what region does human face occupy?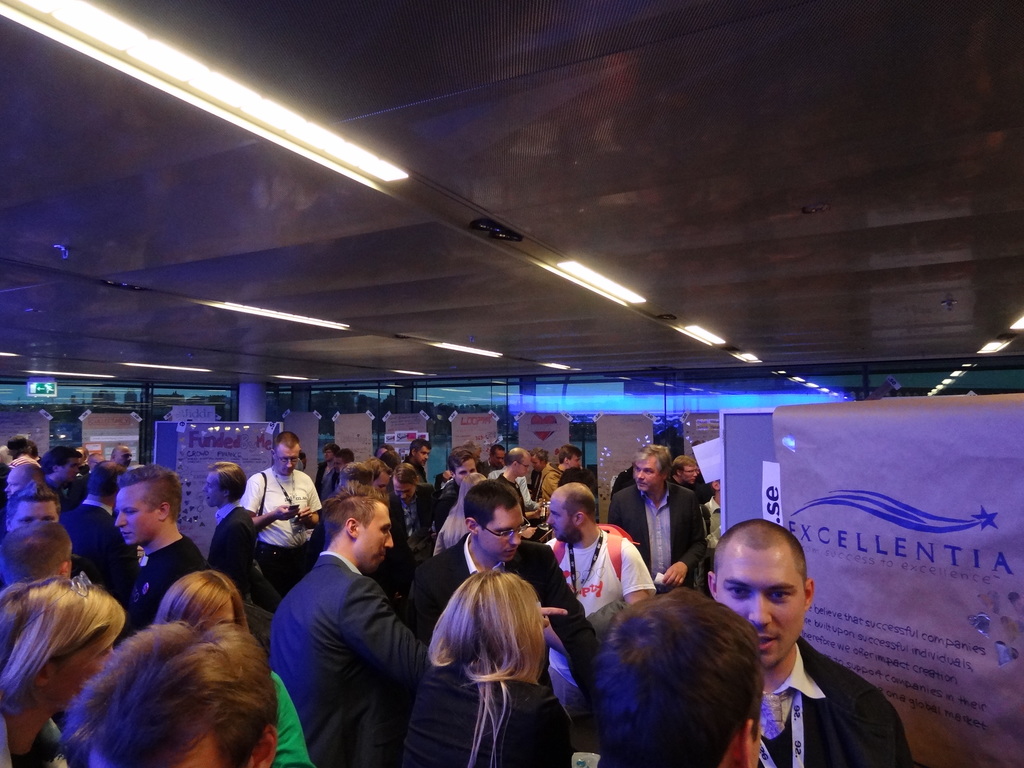
476/505/529/559.
